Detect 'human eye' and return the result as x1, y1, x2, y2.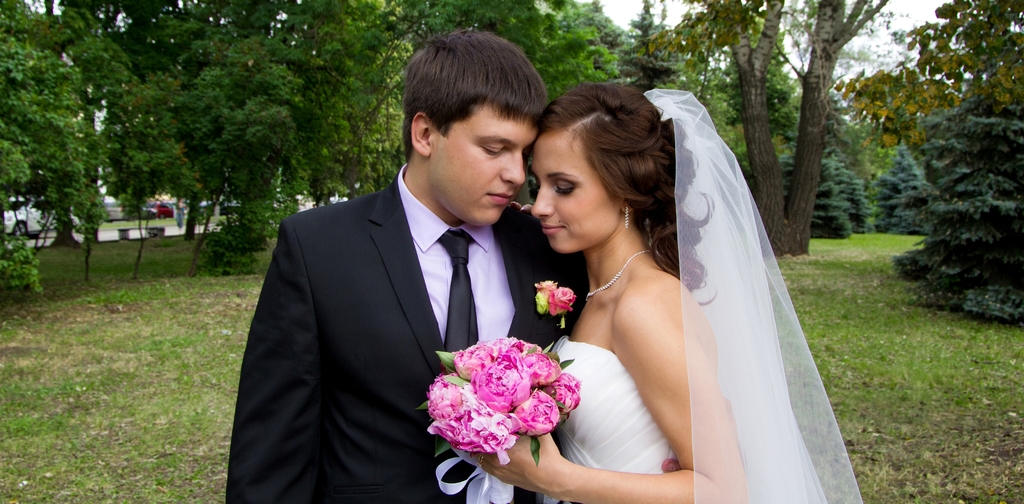
534, 177, 539, 192.
